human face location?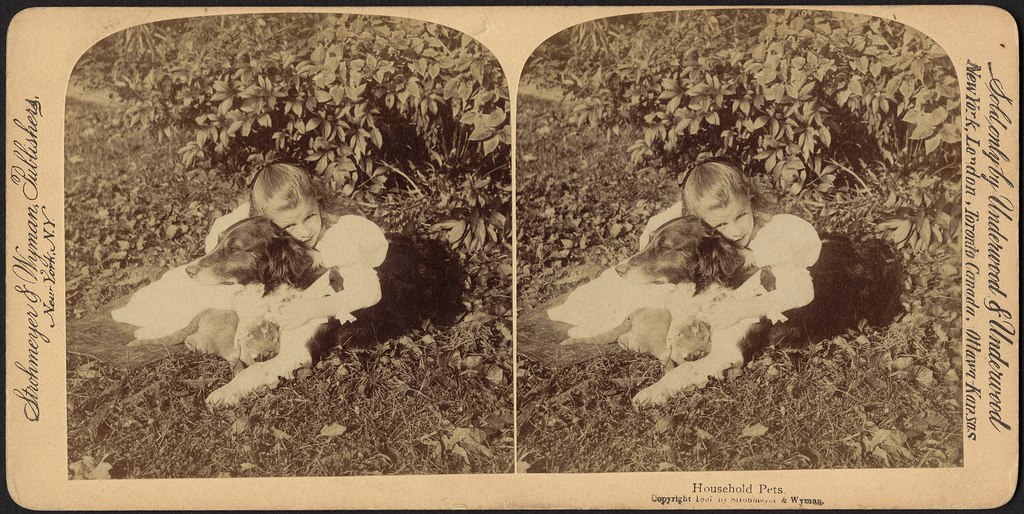
(266,197,319,251)
